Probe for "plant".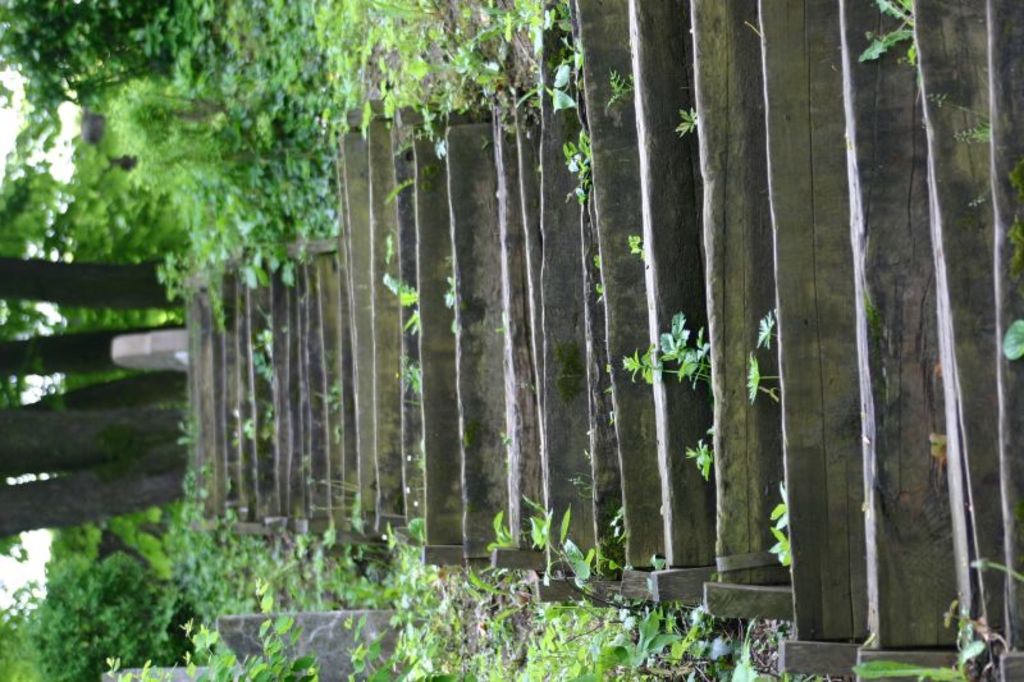
Probe result: bbox=(622, 312, 709, 390).
